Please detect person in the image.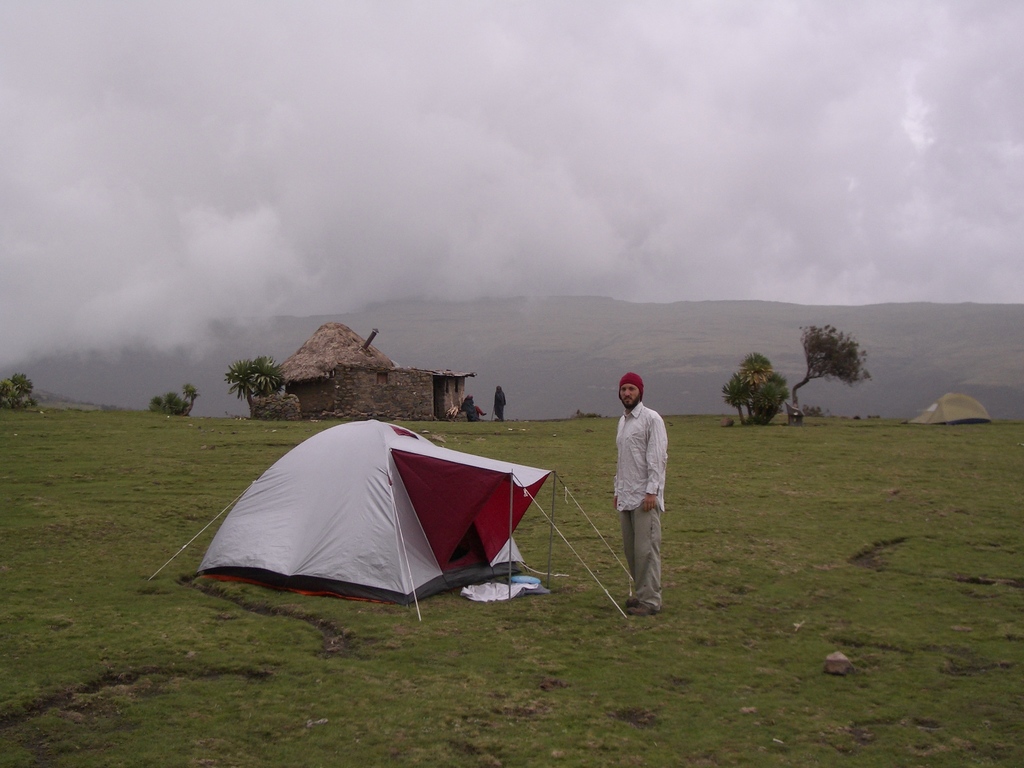
[600,367,678,618].
